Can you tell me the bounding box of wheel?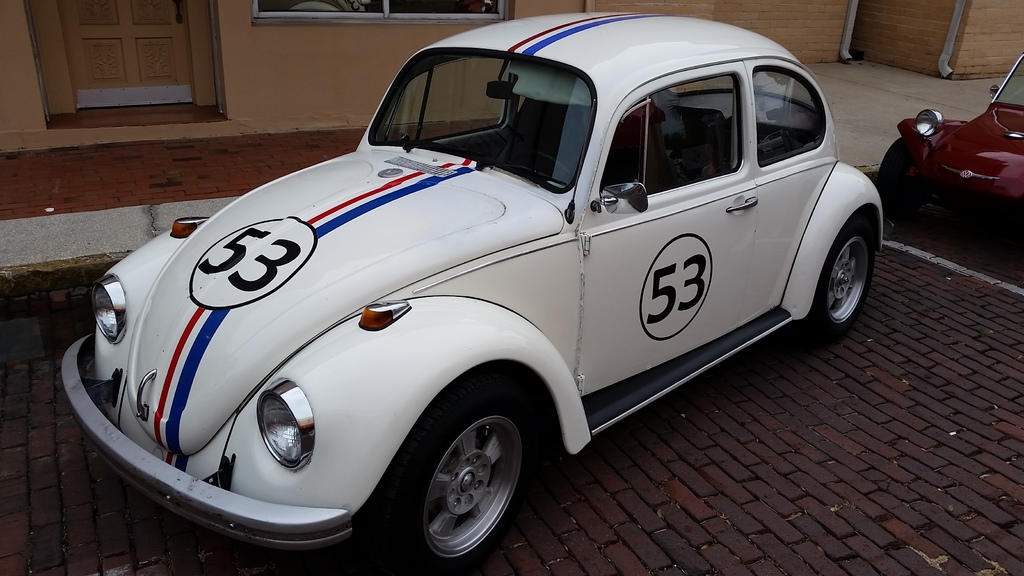
811 229 873 335.
